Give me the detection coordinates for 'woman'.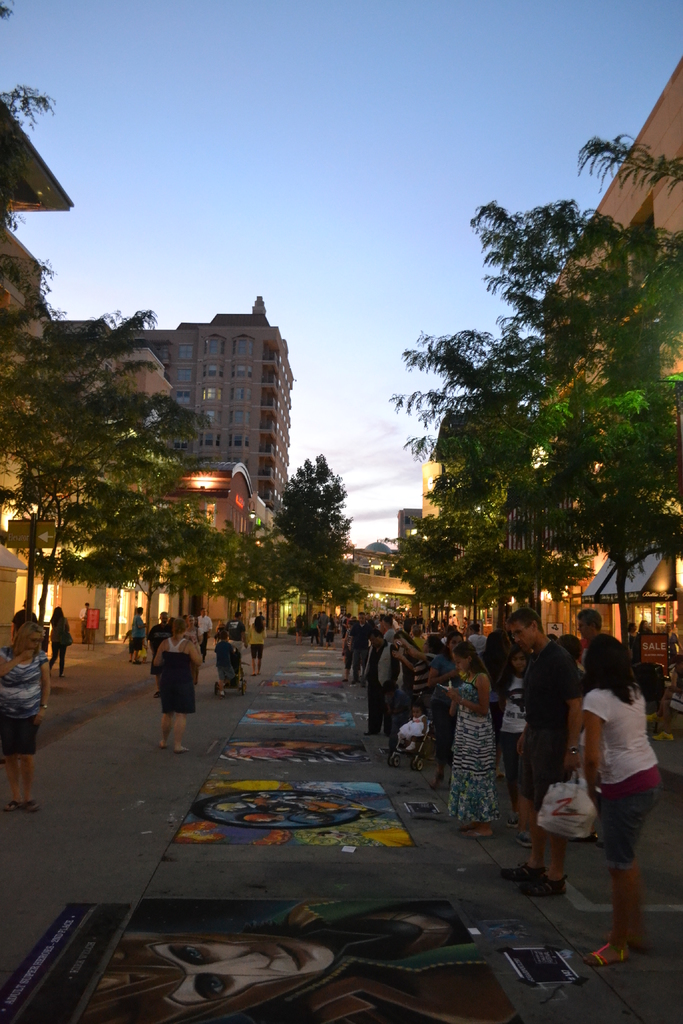
327/618/336/647.
